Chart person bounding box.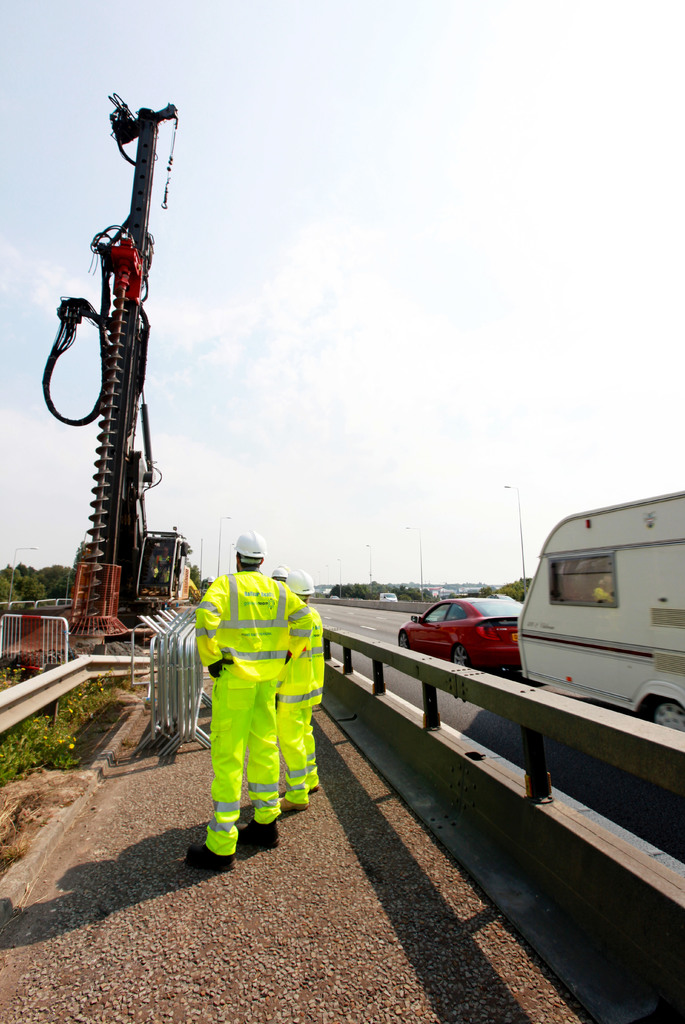
Charted: [194, 528, 308, 862].
